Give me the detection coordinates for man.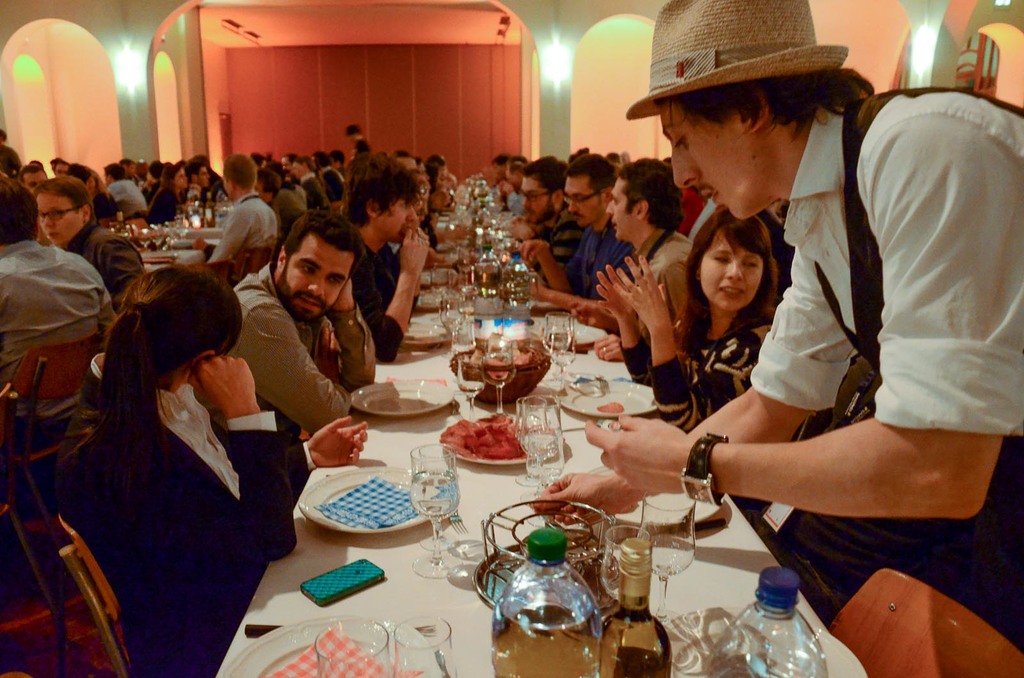
207/150/277/262.
